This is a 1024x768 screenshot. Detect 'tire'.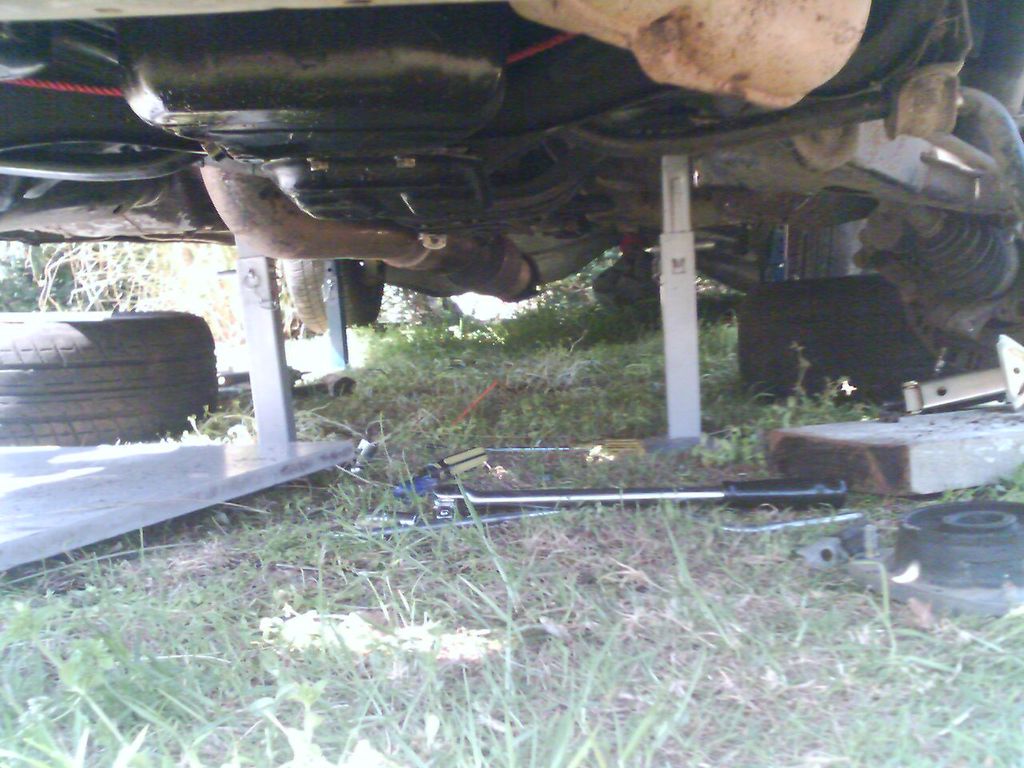
region(0, 310, 218, 443).
